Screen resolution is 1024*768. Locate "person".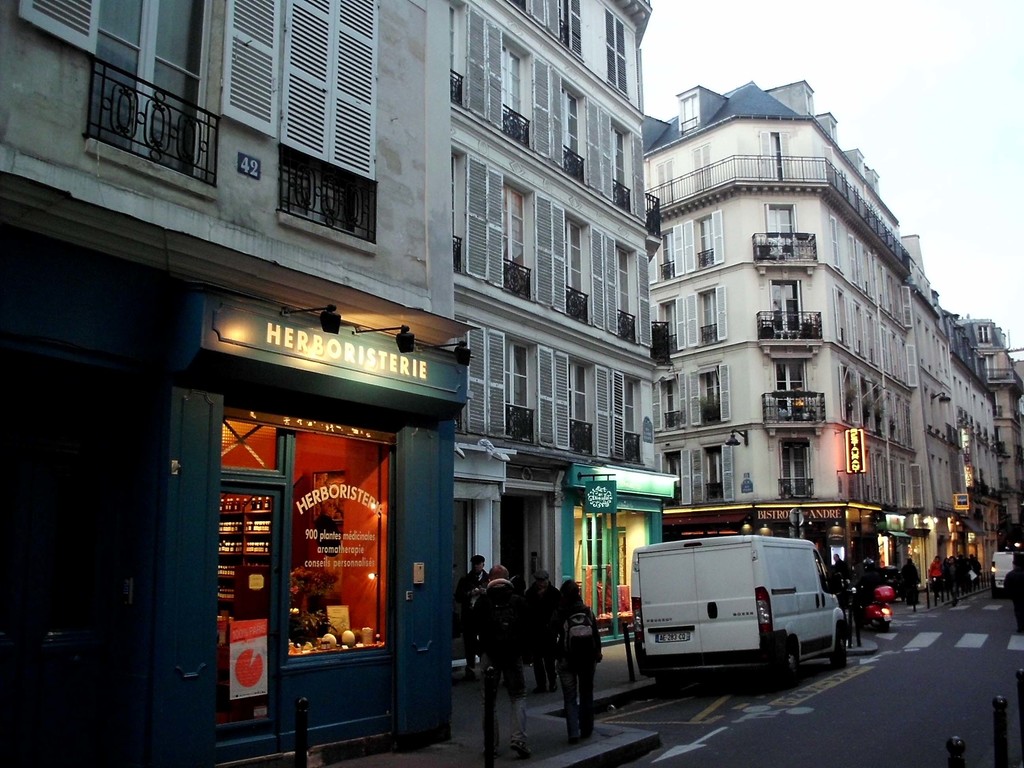
[left=931, top=560, right=941, bottom=579].
